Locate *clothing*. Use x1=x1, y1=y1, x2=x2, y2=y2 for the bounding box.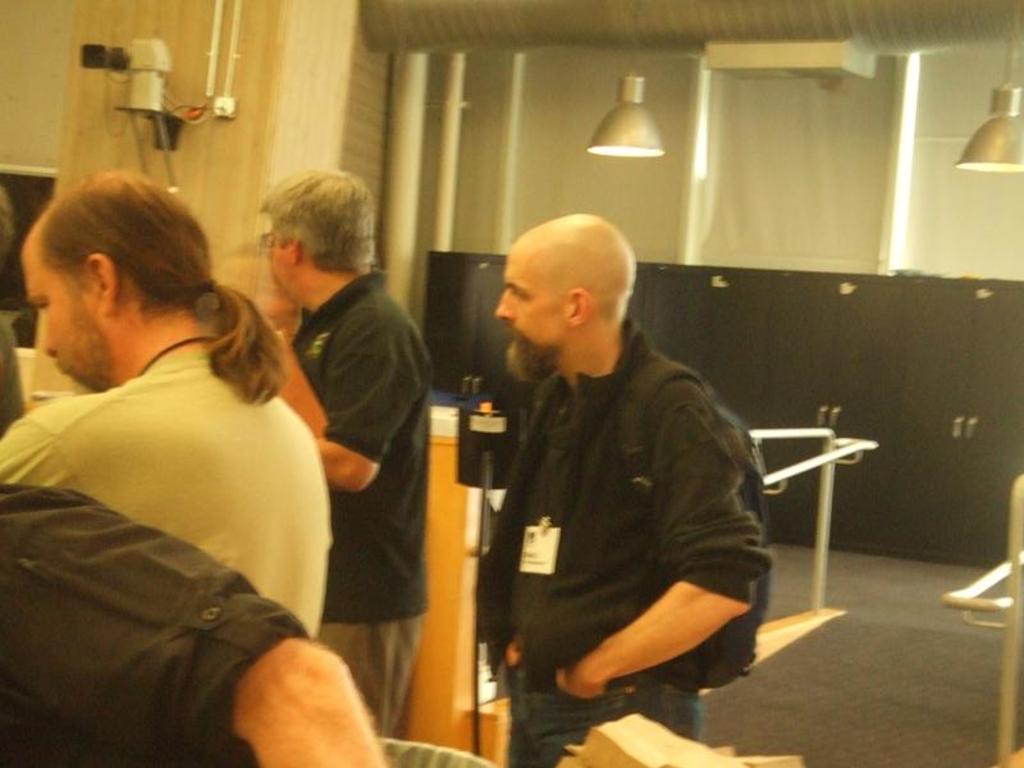
x1=470, y1=270, x2=781, y2=741.
